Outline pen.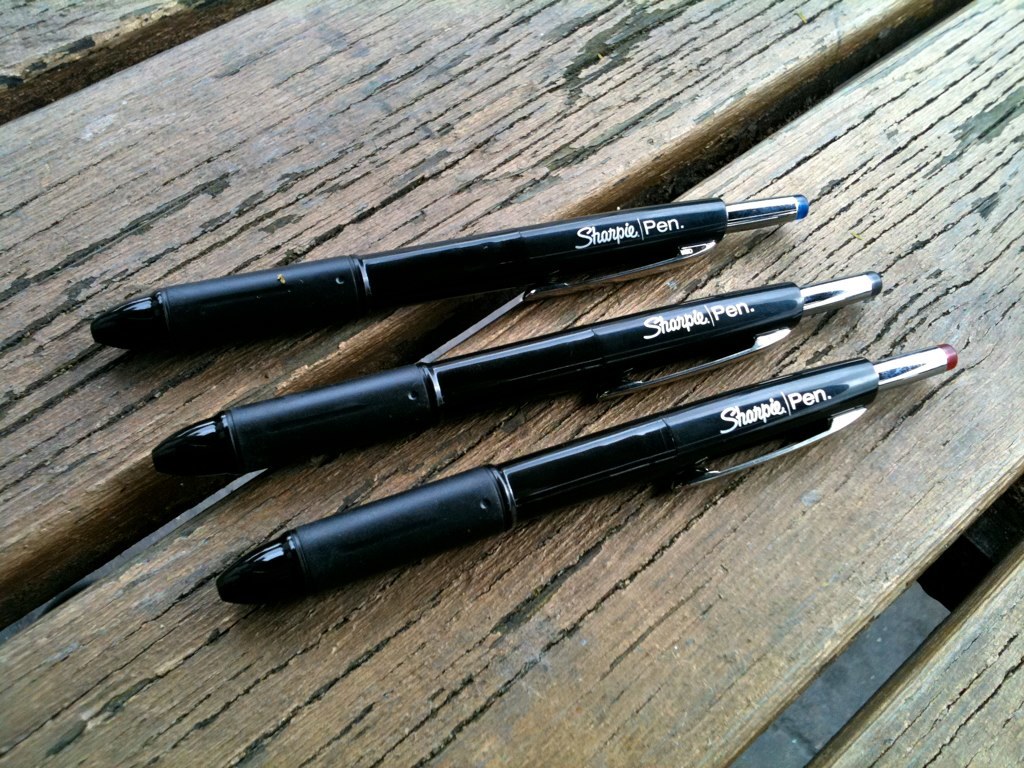
Outline: {"left": 91, "top": 193, "right": 810, "bottom": 353}.
